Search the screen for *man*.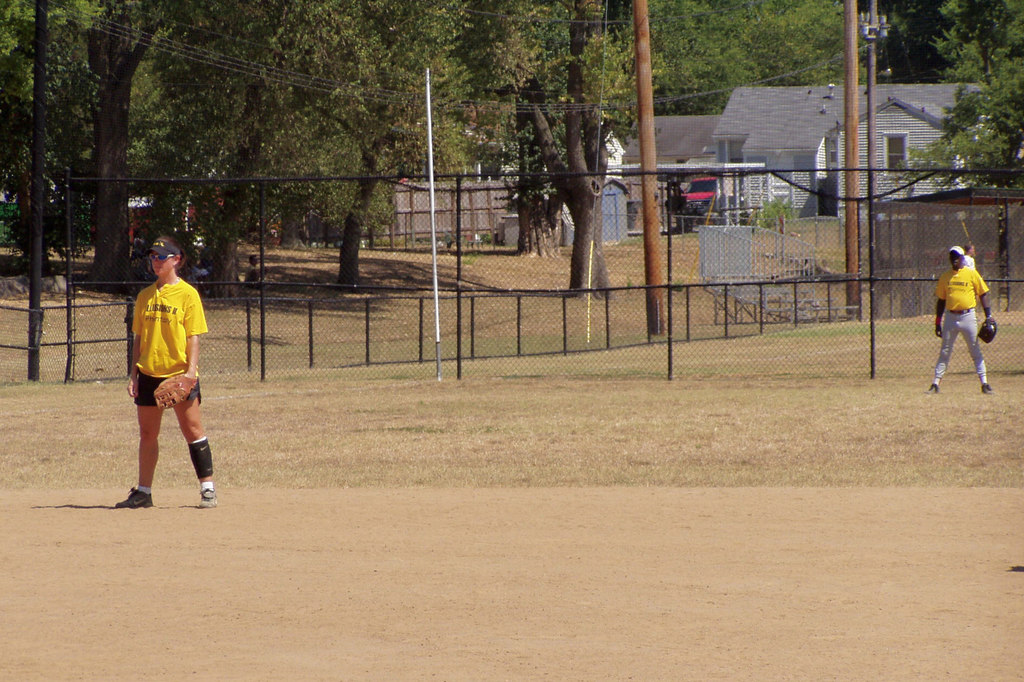
Found at [929, 245, 998, 396].
